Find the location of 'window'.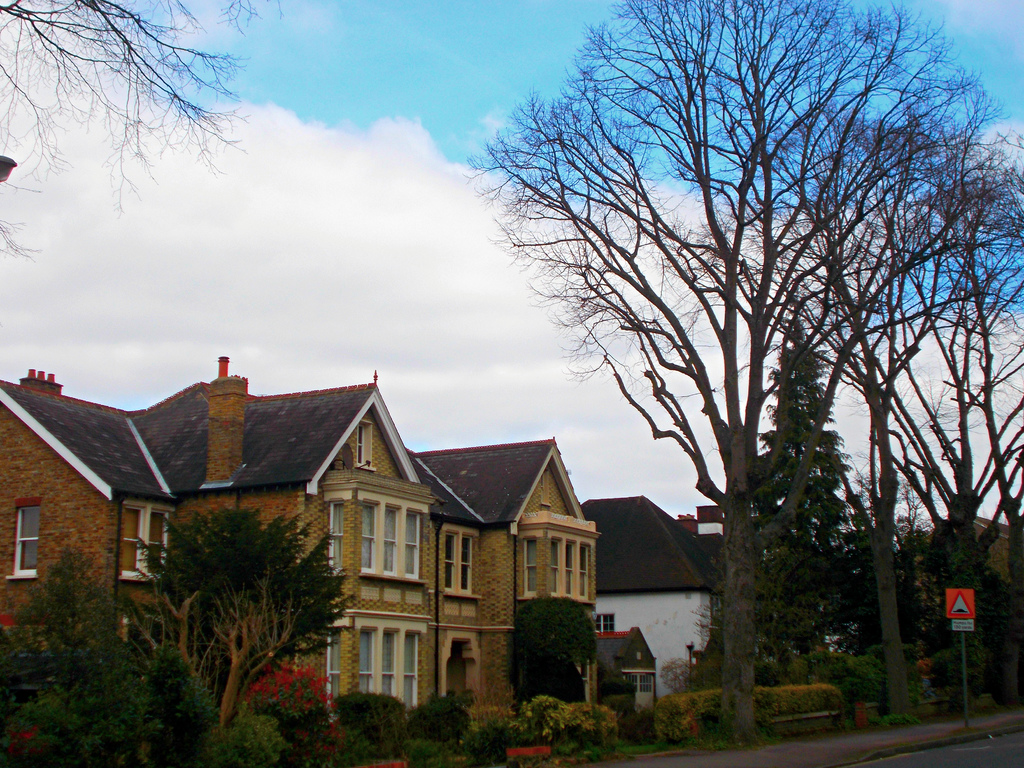
Location: select_region(441, 525, 472, 600).
